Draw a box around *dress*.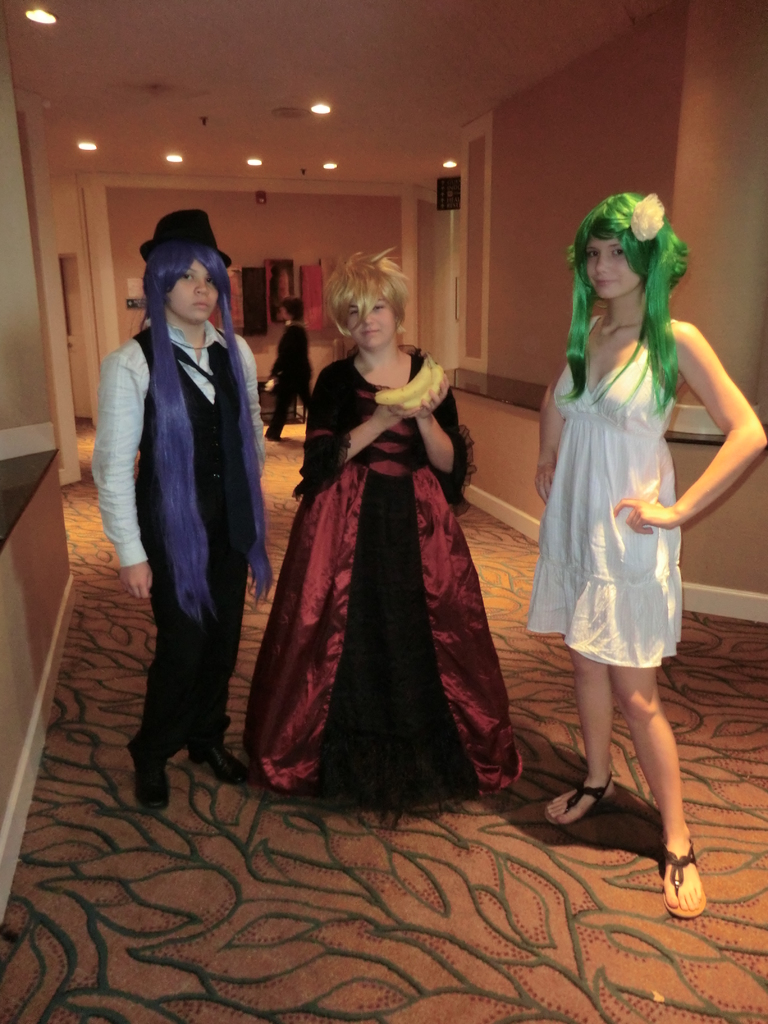
bbox=[527, 319, 691, 671].
